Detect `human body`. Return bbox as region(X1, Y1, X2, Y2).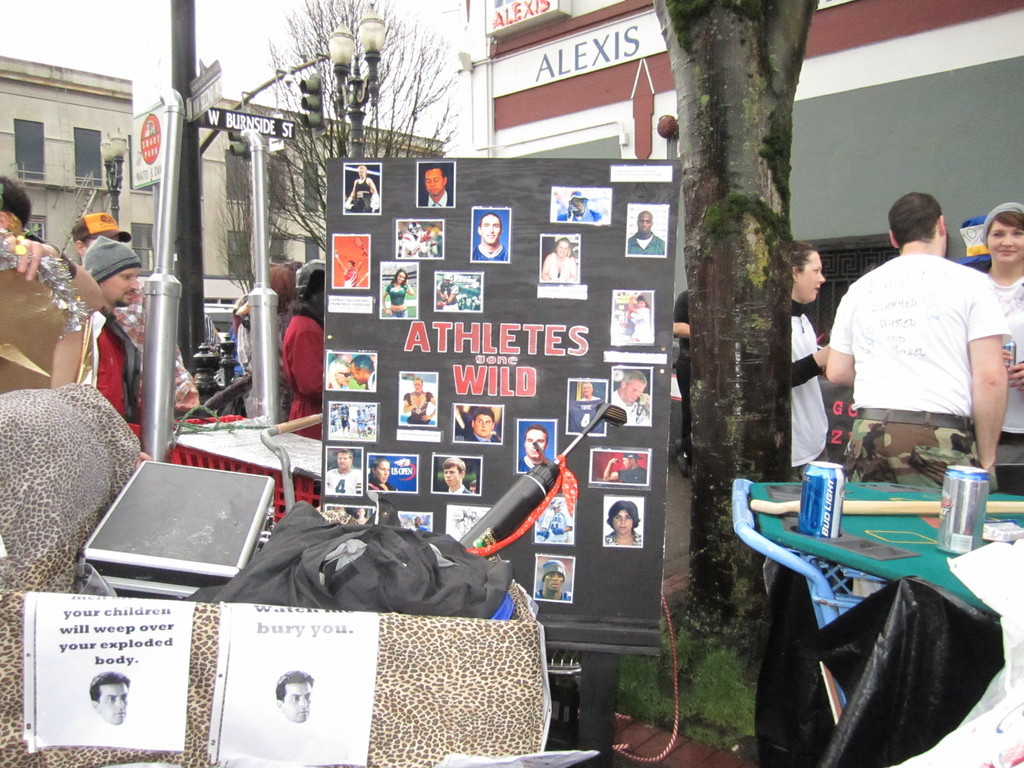
region(673, 288, 698, 454).
